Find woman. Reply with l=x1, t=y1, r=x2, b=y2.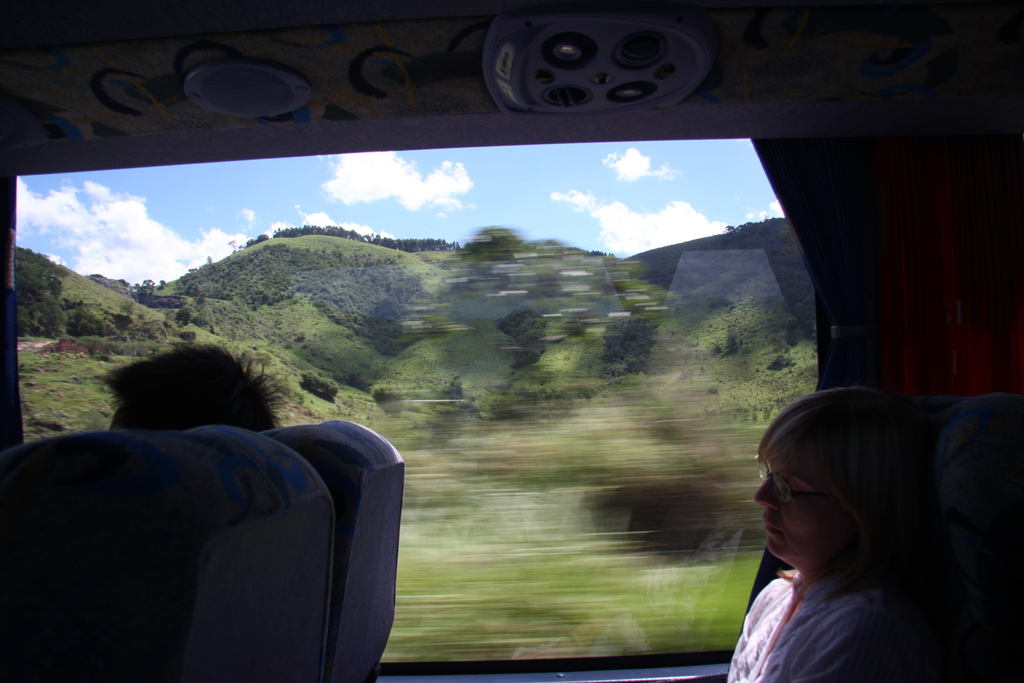
l=699, t=361, r=908, b=667.
